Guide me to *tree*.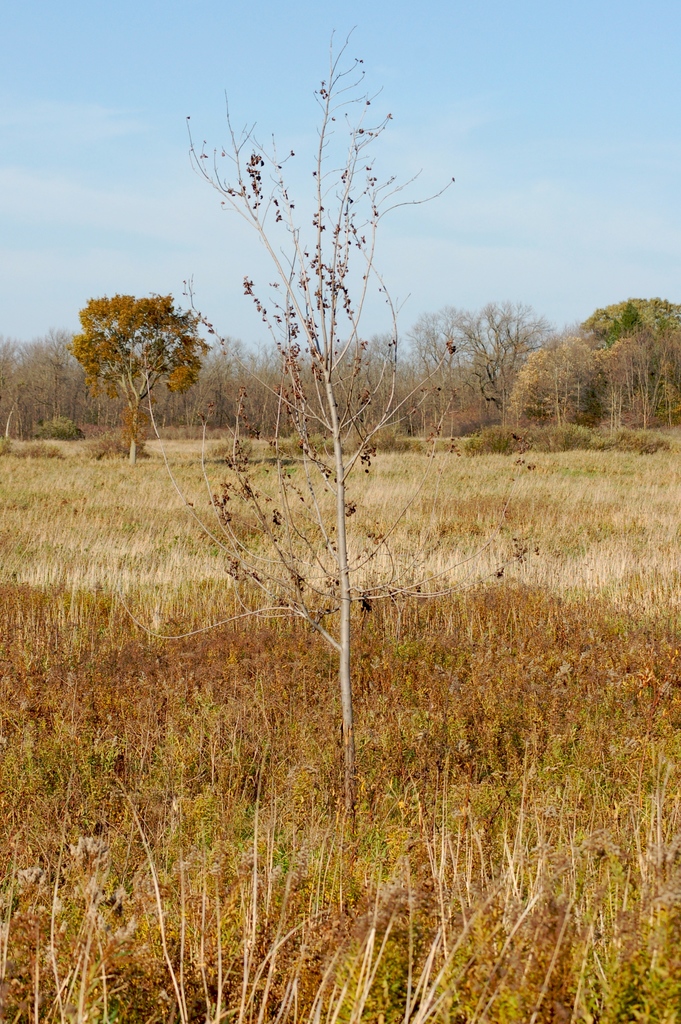
Guidance: 466/292/557/431.
